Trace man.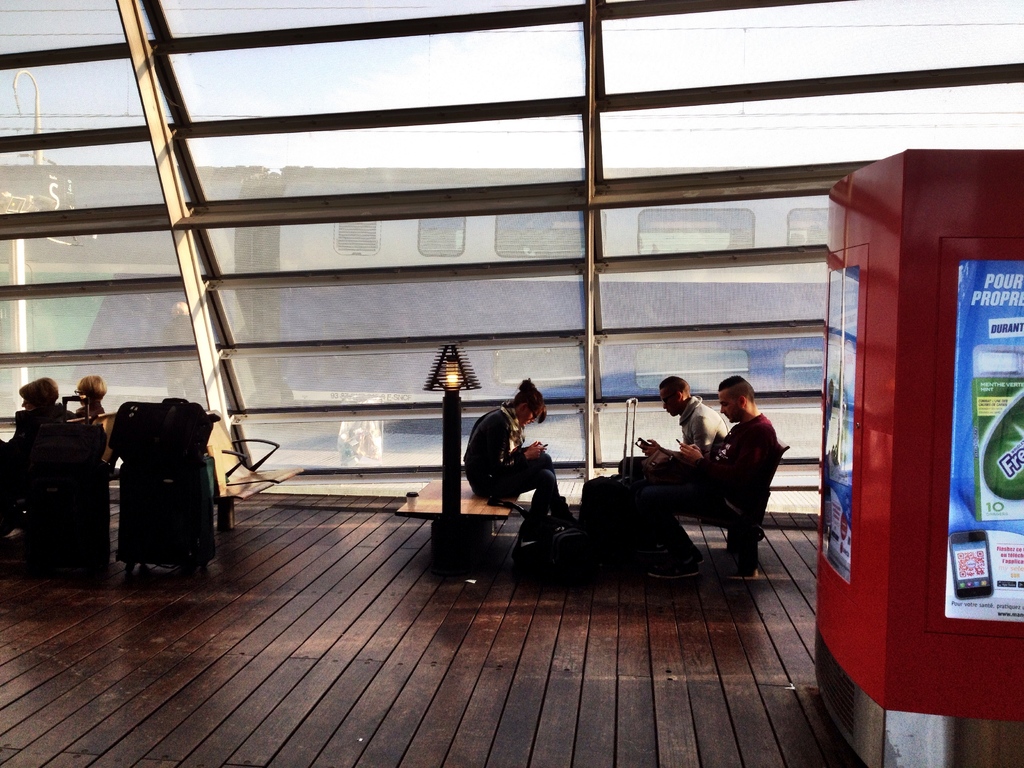
Traced to <bbox>638, 381, 788, 568</bbox>.
